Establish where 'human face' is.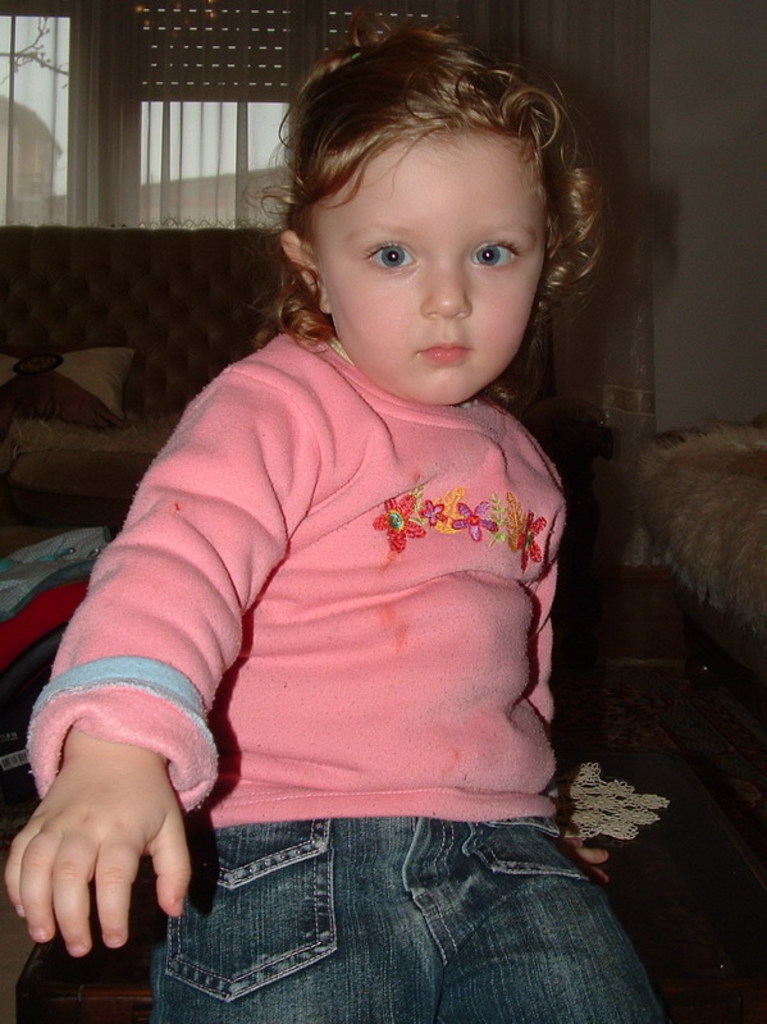
Established at rect(307, 133, 545, 402).
